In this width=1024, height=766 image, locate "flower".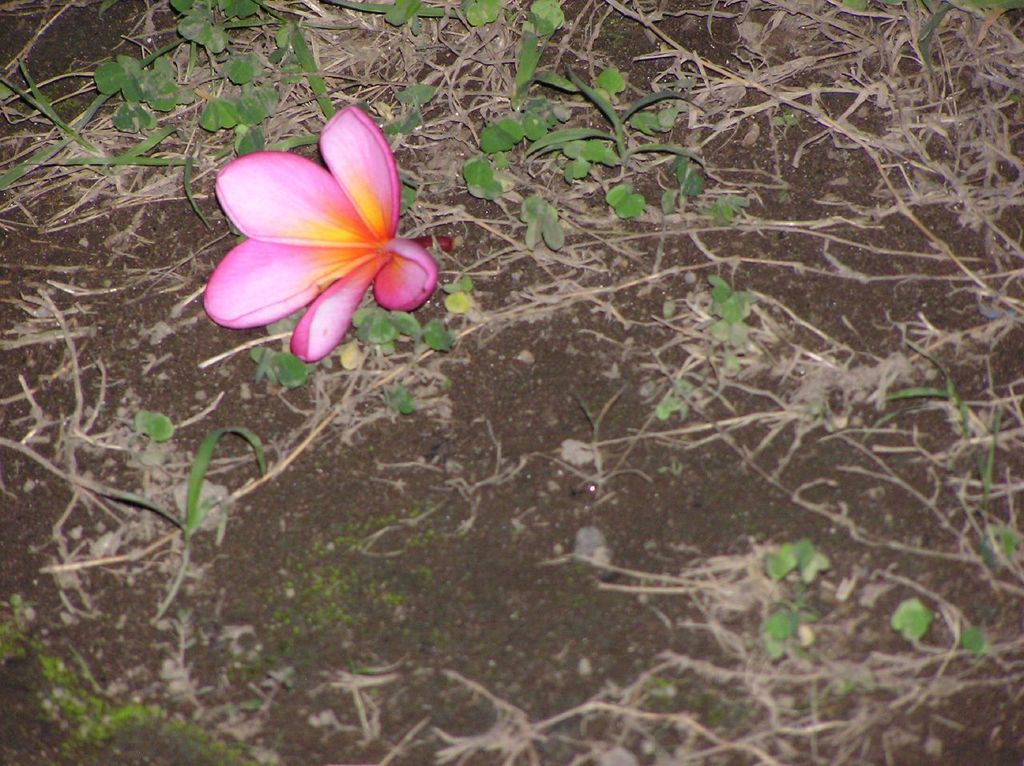
Bounding box: bbox(196, 102, 445, 364).
